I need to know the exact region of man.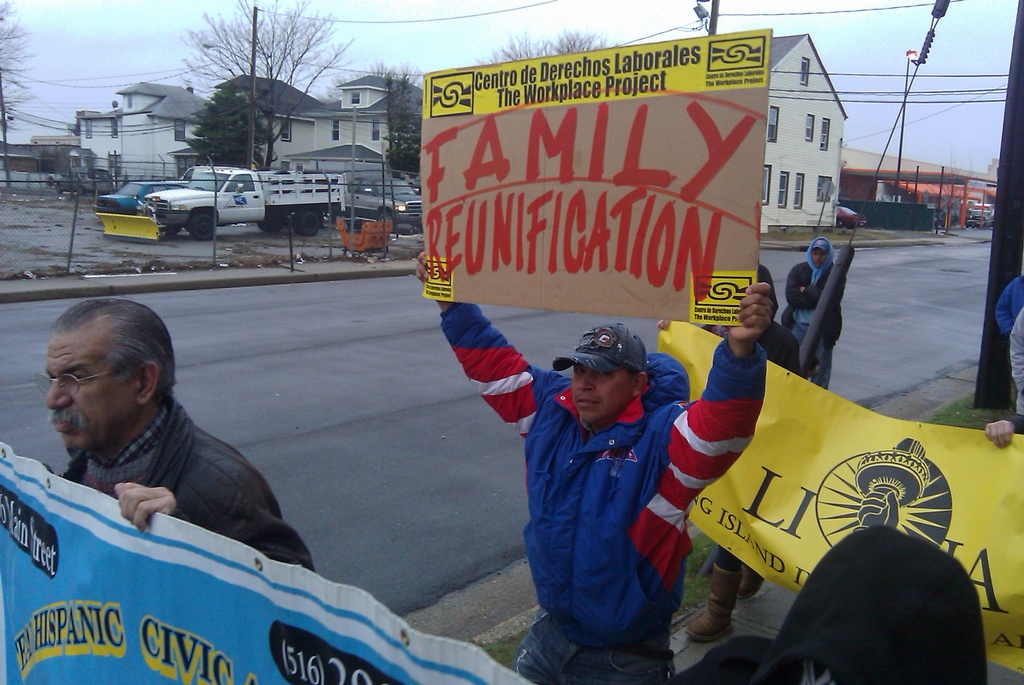
Region: (x1=781, y1=238, x2=843, y2=389).
